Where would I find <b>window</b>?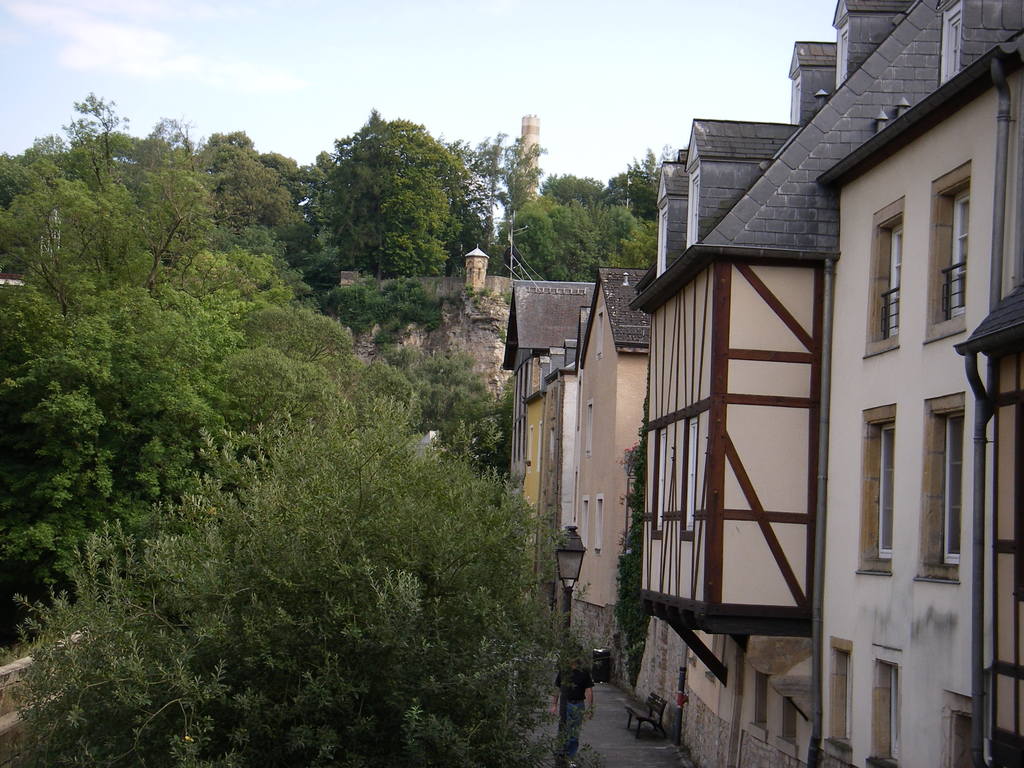
At BBox(834, 653, 851, 737).
